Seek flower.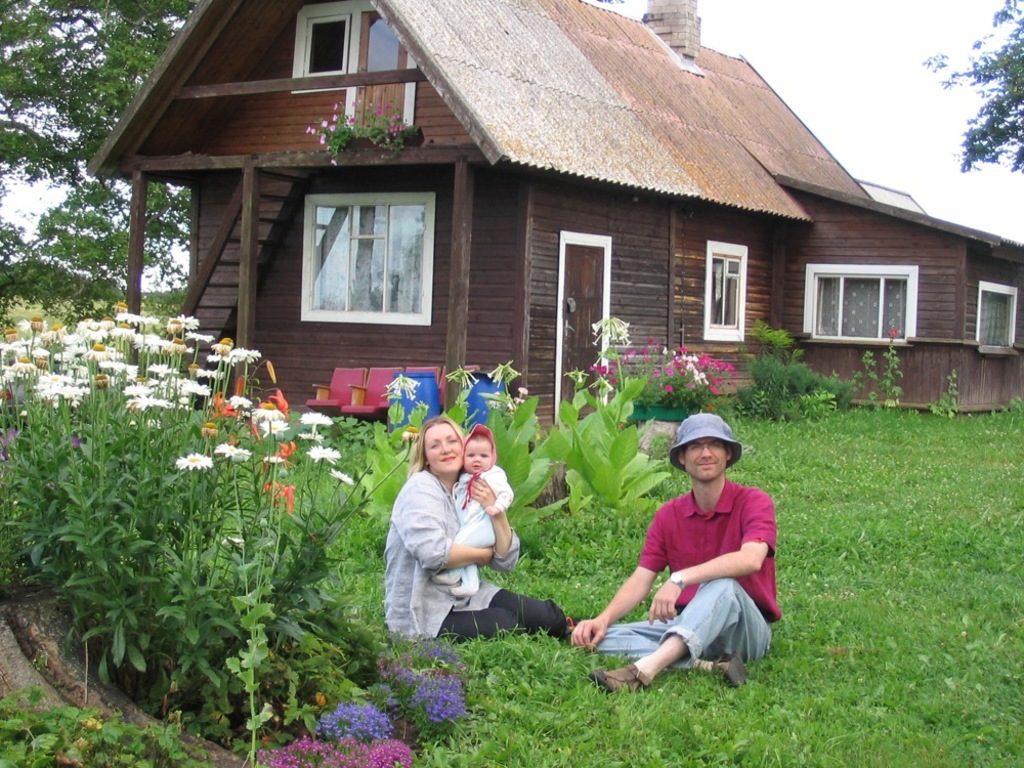
Rect(174, 452, 213, 470).
